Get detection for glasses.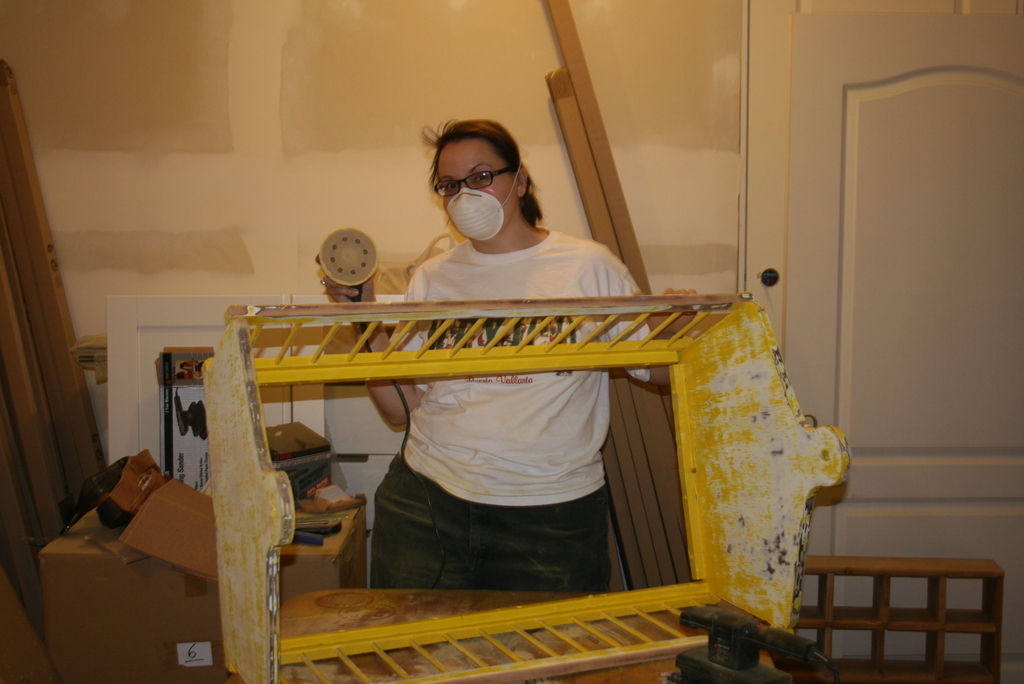
Detection: bbox=[434, 166, 512, 199].
